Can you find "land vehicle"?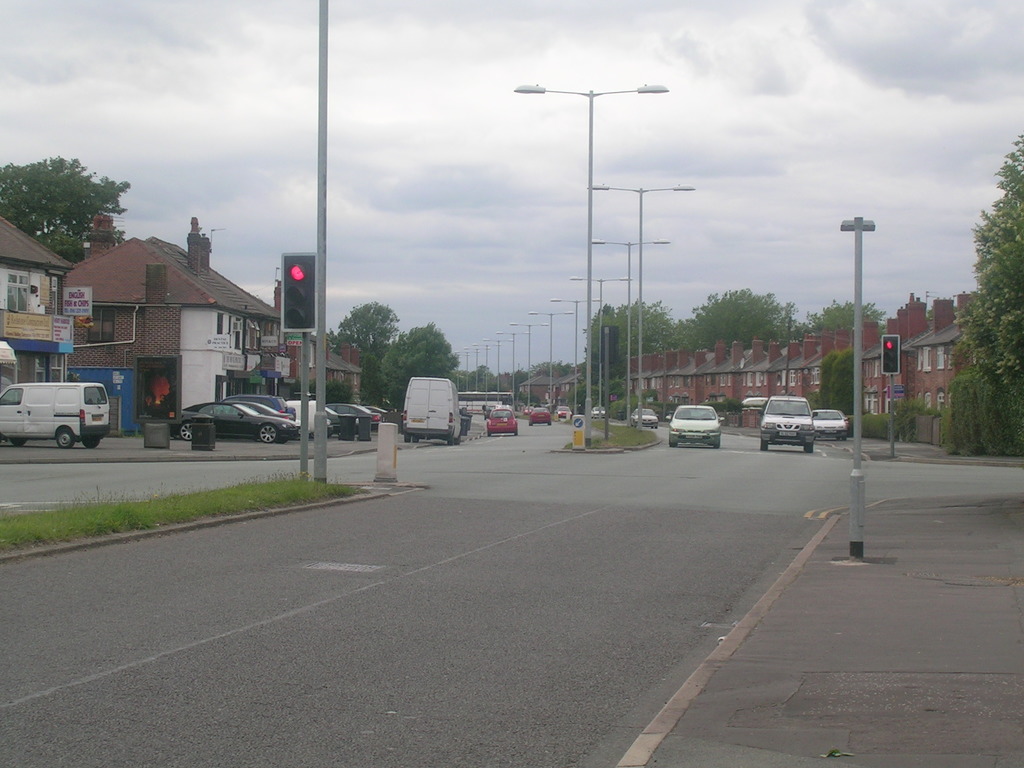
Yes, bounding box: 323, 406, 360, 435.
